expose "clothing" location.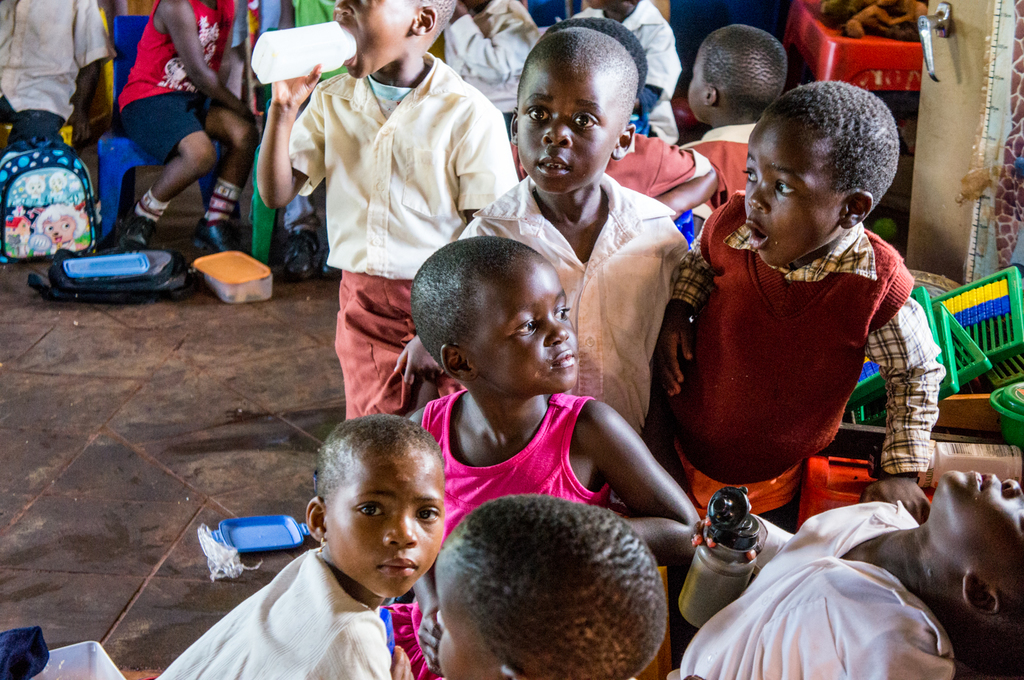
Exposed at bbox(0, 0, 118, 145).
